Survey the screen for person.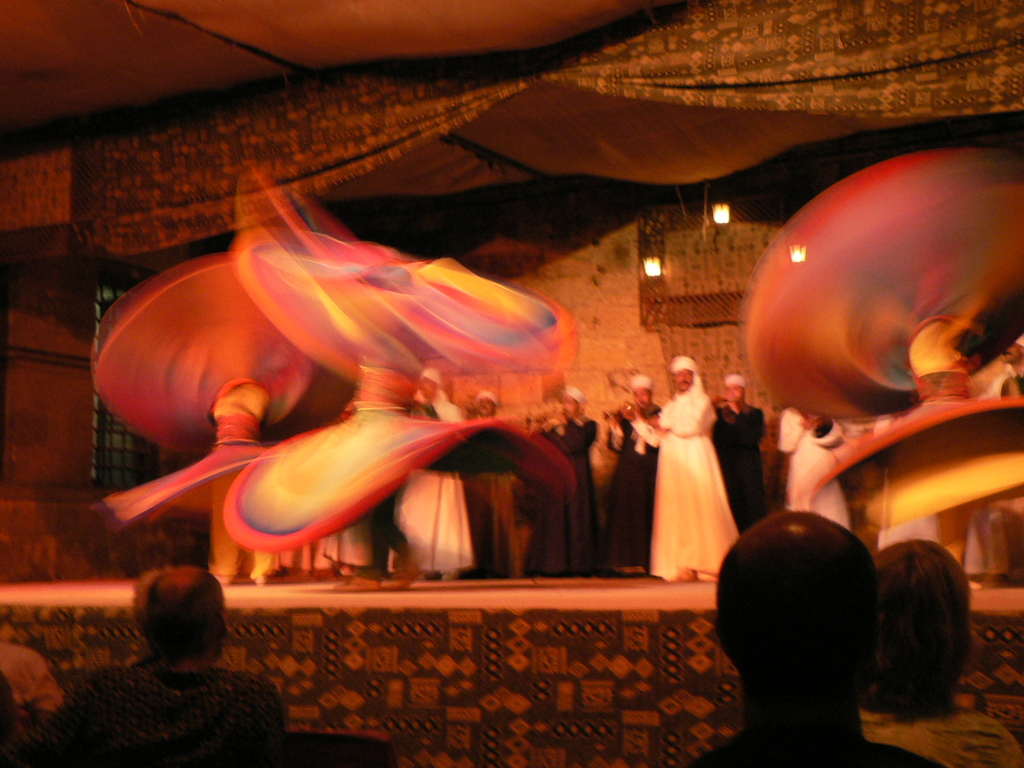
Survey found: (707, 375, 769, 554).
